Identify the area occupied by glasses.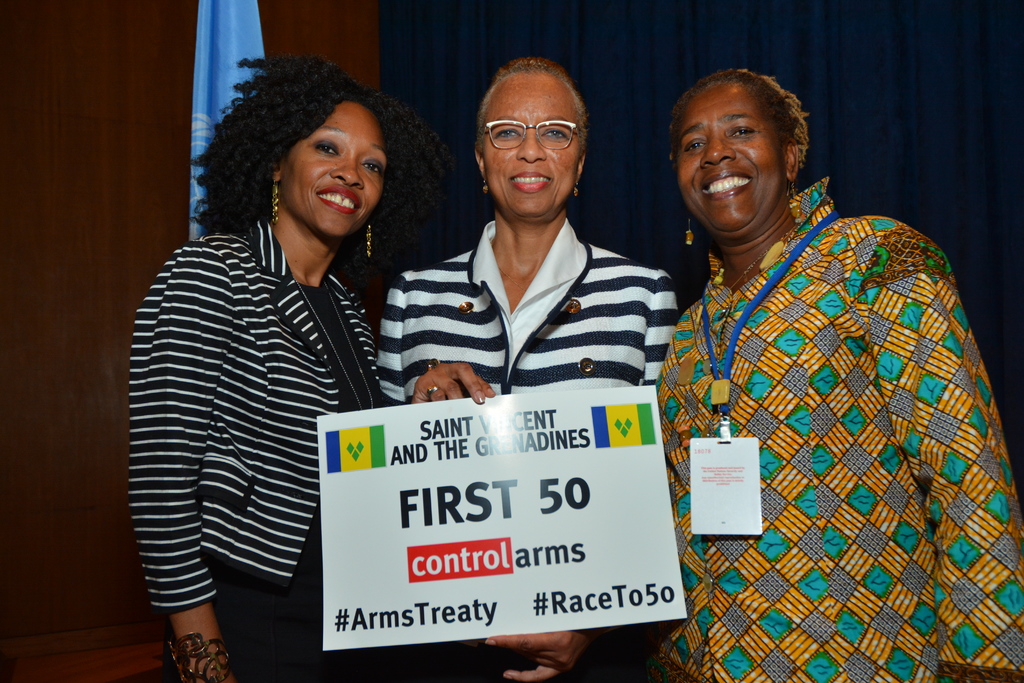
Area: bbox(483, 119, 589, 154).
